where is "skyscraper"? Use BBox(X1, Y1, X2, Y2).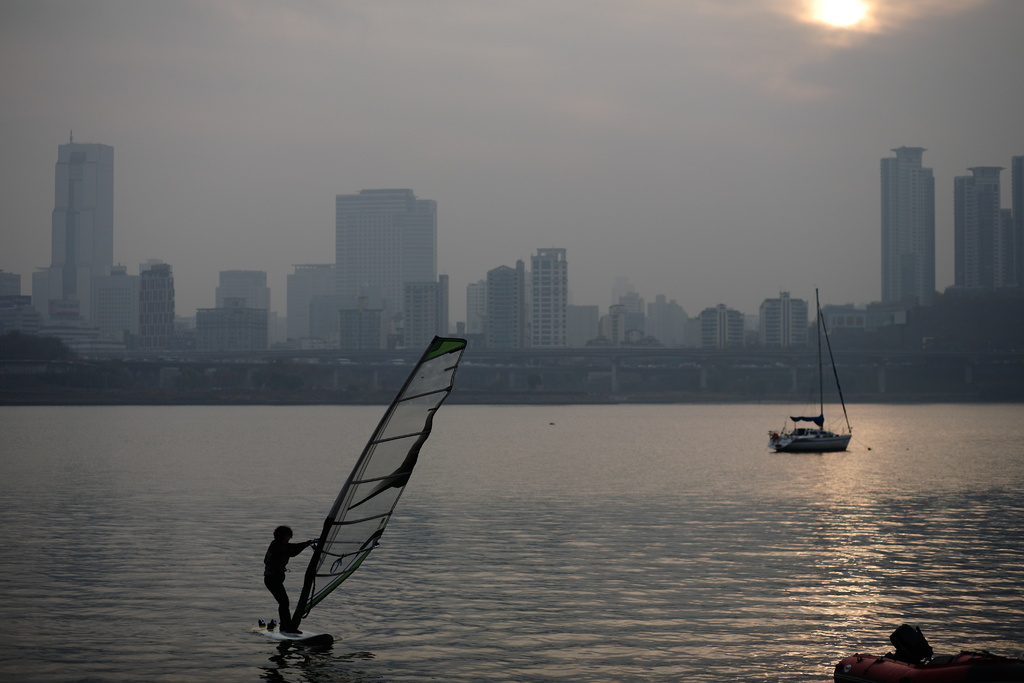
BBox(954, 156, 1023, 289).
